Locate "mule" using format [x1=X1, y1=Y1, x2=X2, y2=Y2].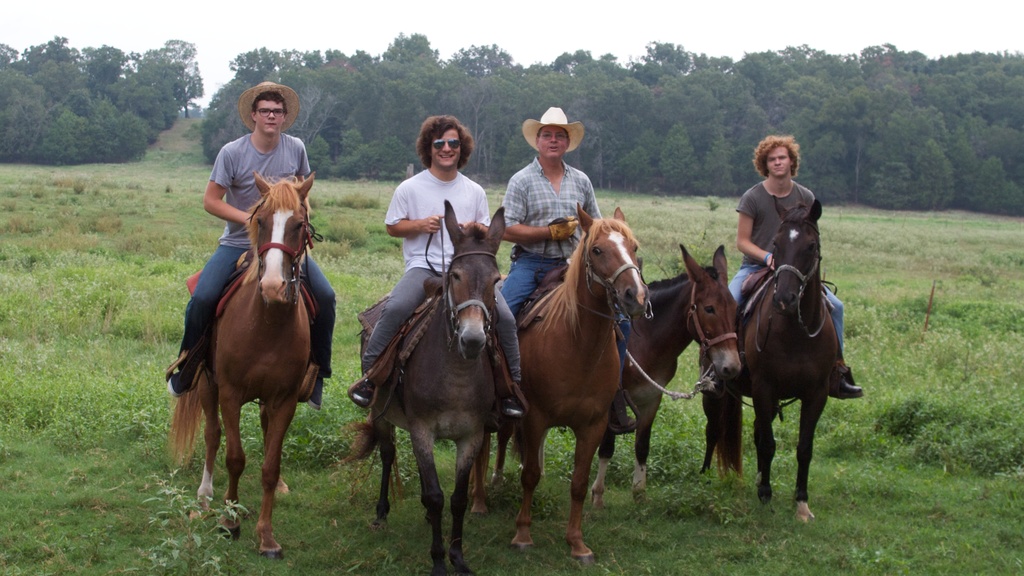
[x1=471, y1=195, x2=653, y2=566].
